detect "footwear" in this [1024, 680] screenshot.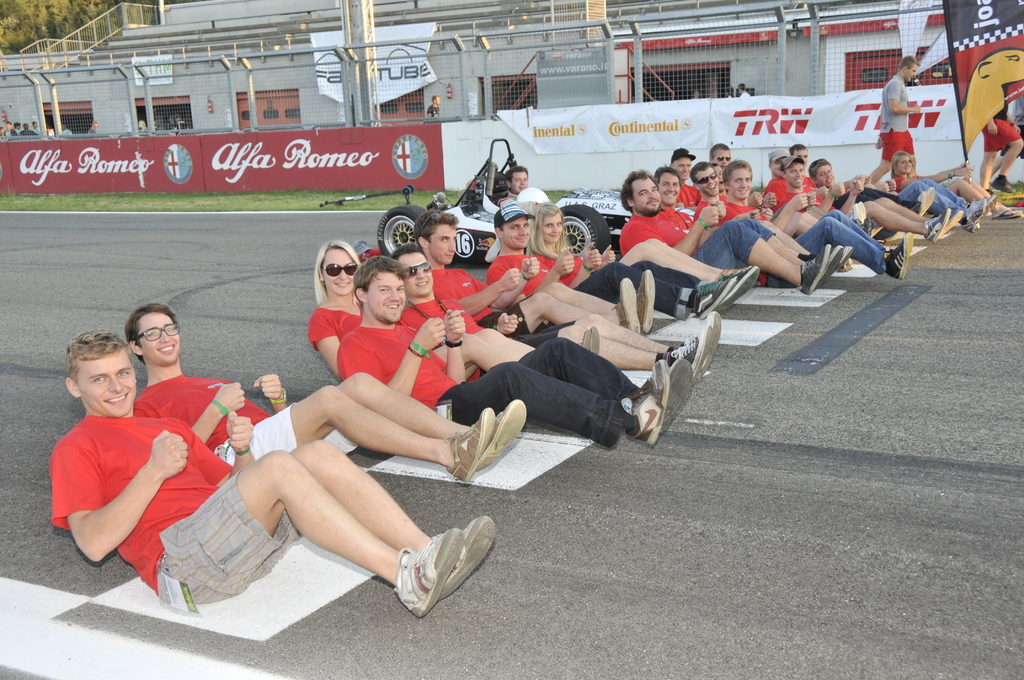
Detection: bbox(672, 318, 710, 365).
